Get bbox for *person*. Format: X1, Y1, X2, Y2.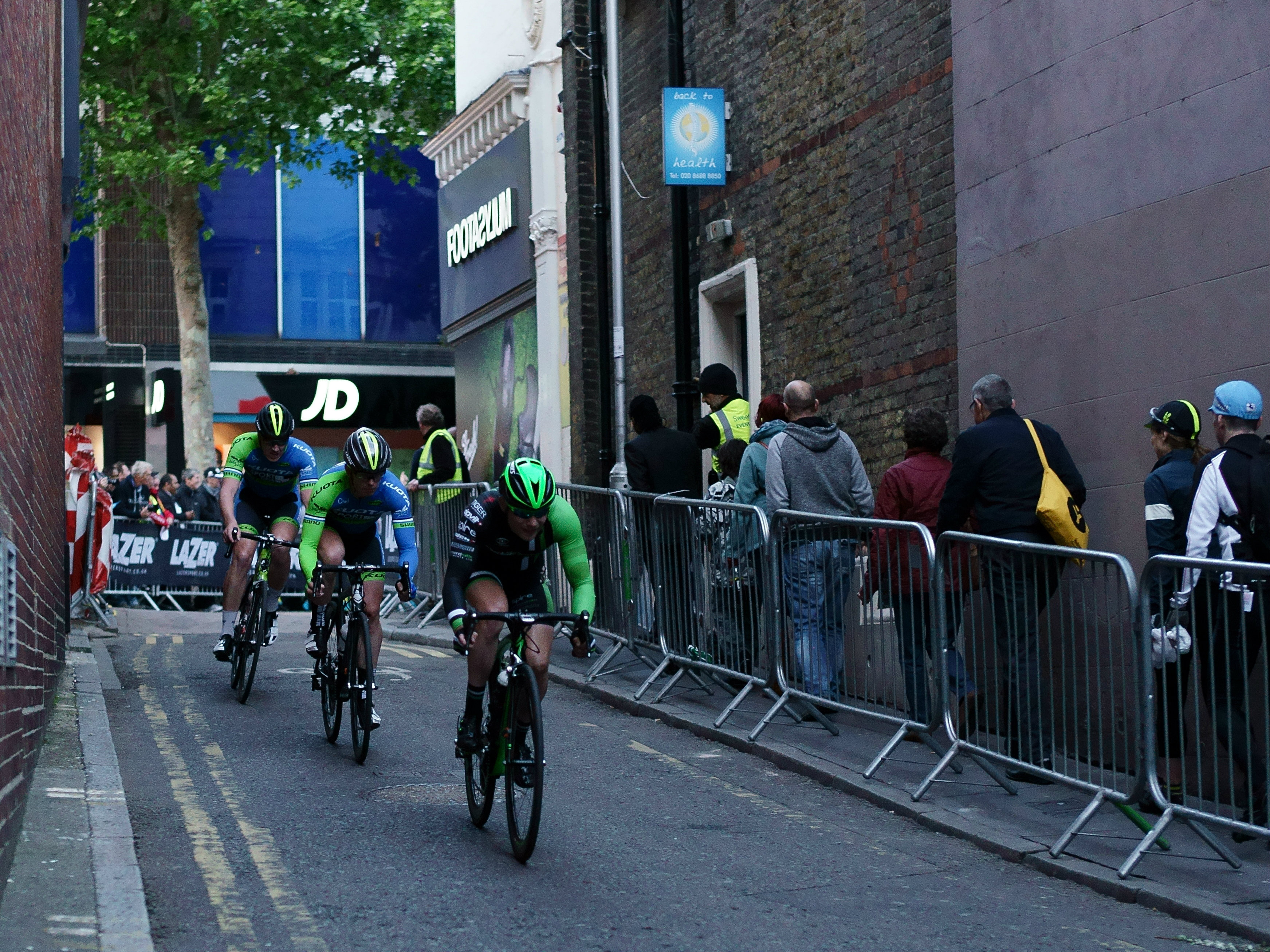
310, 146, 359, 270.
